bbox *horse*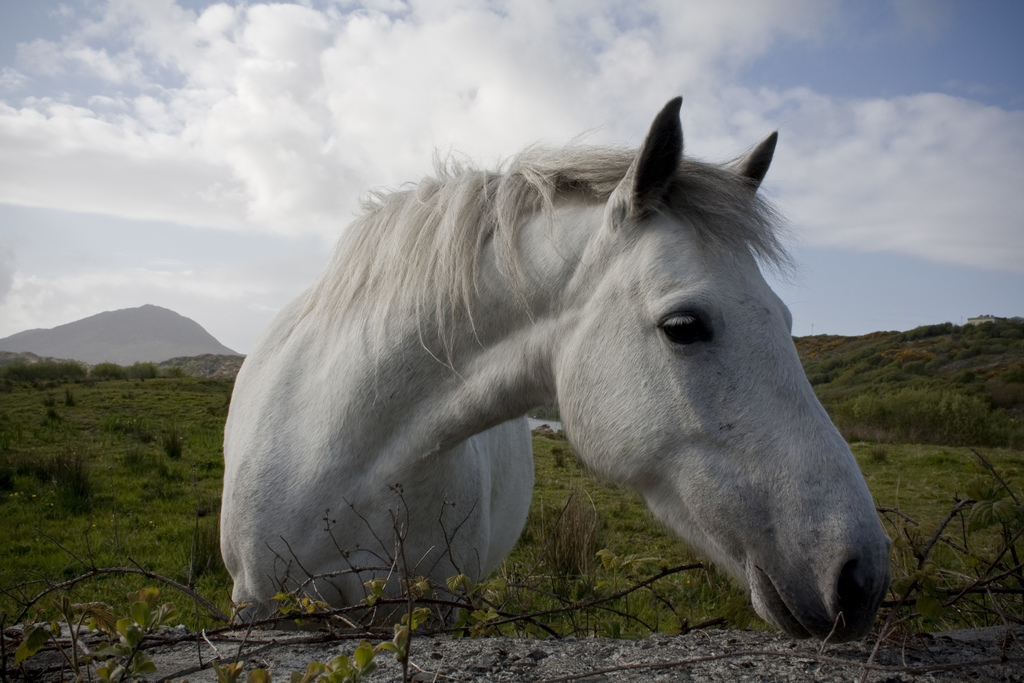
(219, 99, 888, 636)
